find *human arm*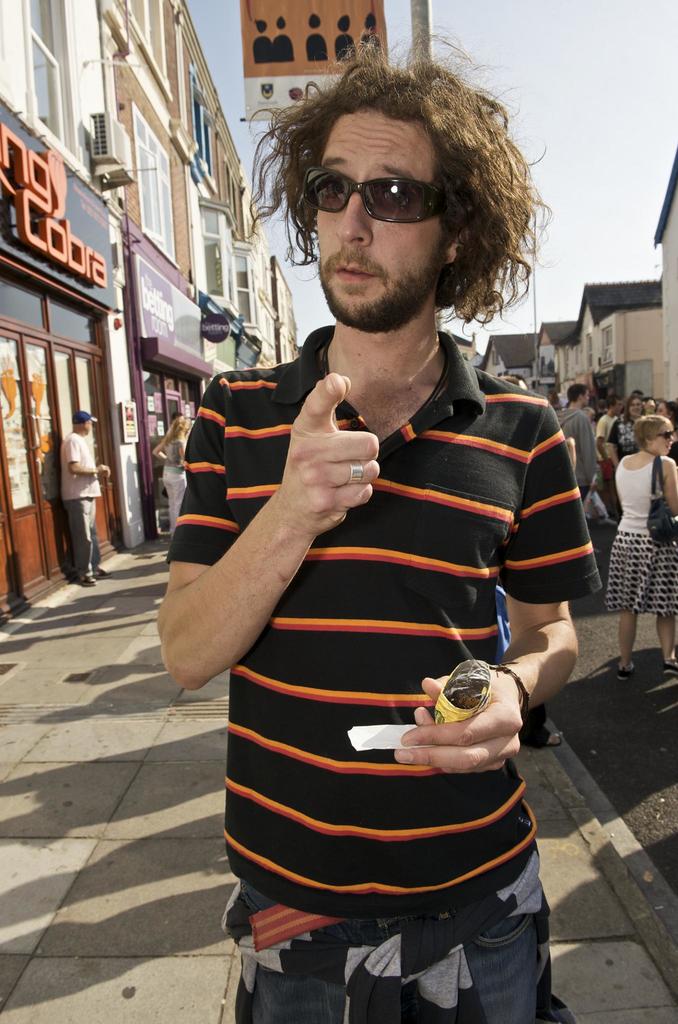
bbox=(147, 435, 174, 466)
